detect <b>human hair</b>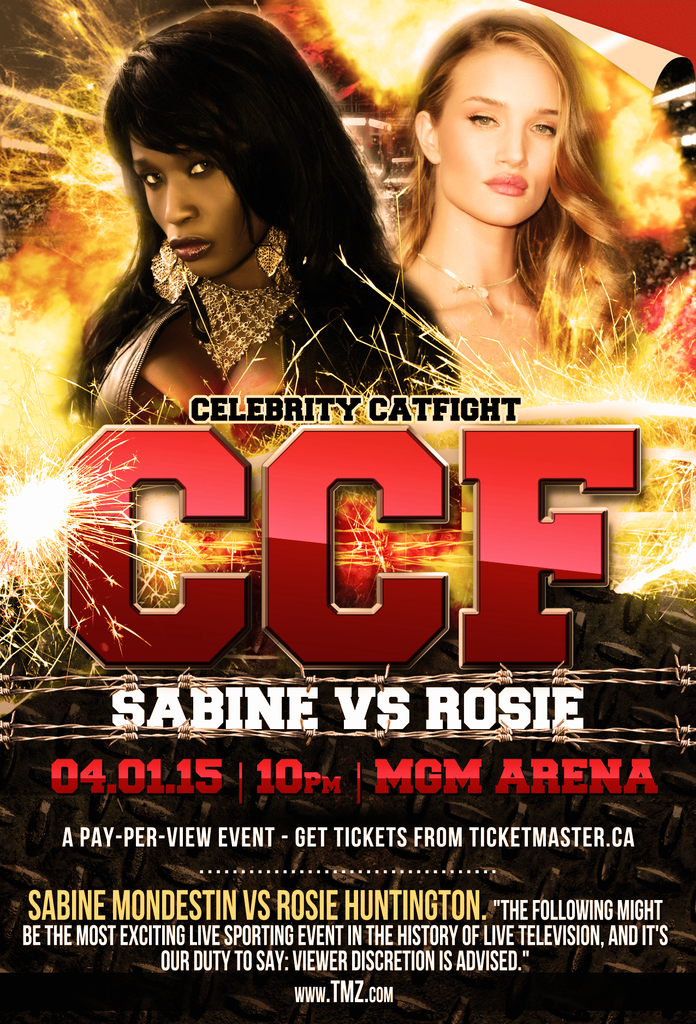
bbox(379, 15, 653, 345)
